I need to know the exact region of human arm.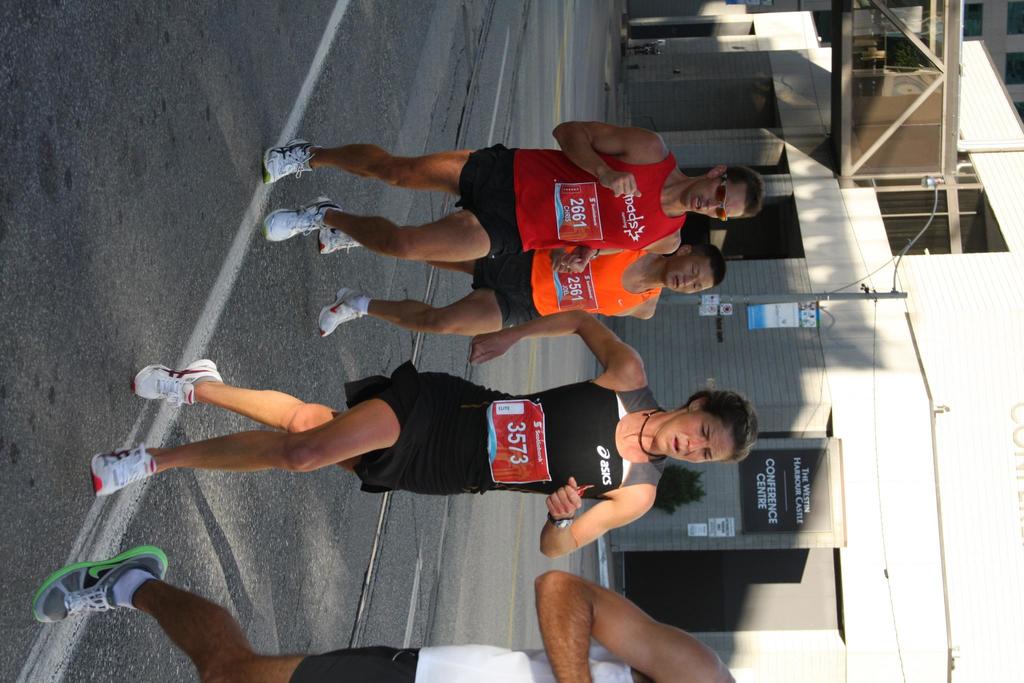
Region: pyautogui.locateOnScreen(539, 473, 660, 556).
